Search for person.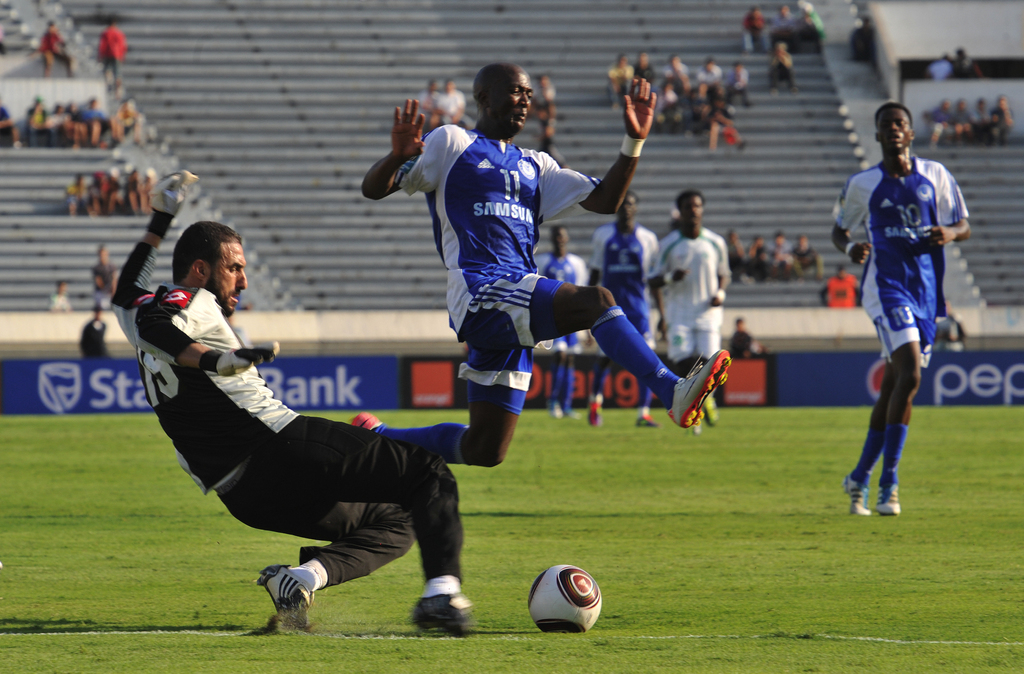
Found at 525/76/554/119.
